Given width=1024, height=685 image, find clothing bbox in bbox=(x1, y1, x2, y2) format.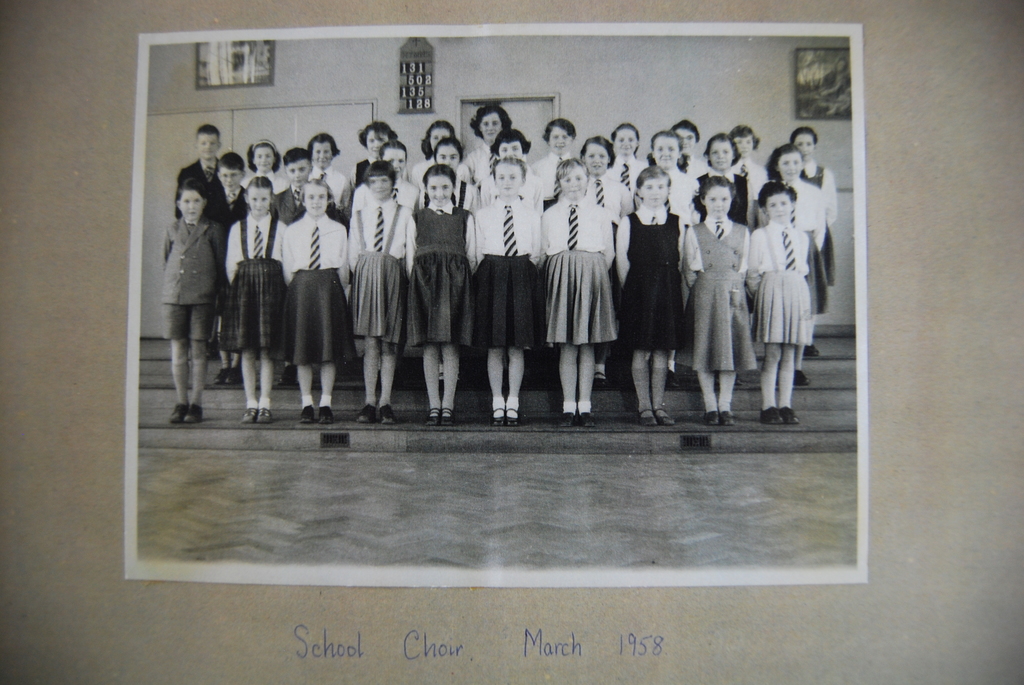
bbox=(792, 52, 851, 116).
